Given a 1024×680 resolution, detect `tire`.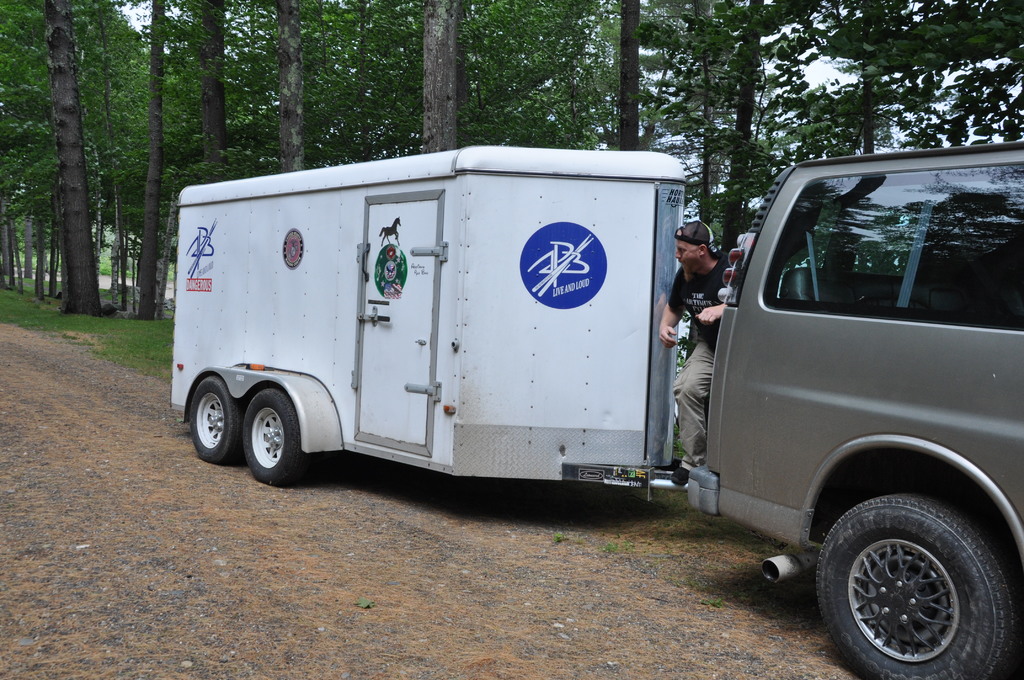
locate(235, 390, 306, 485).
